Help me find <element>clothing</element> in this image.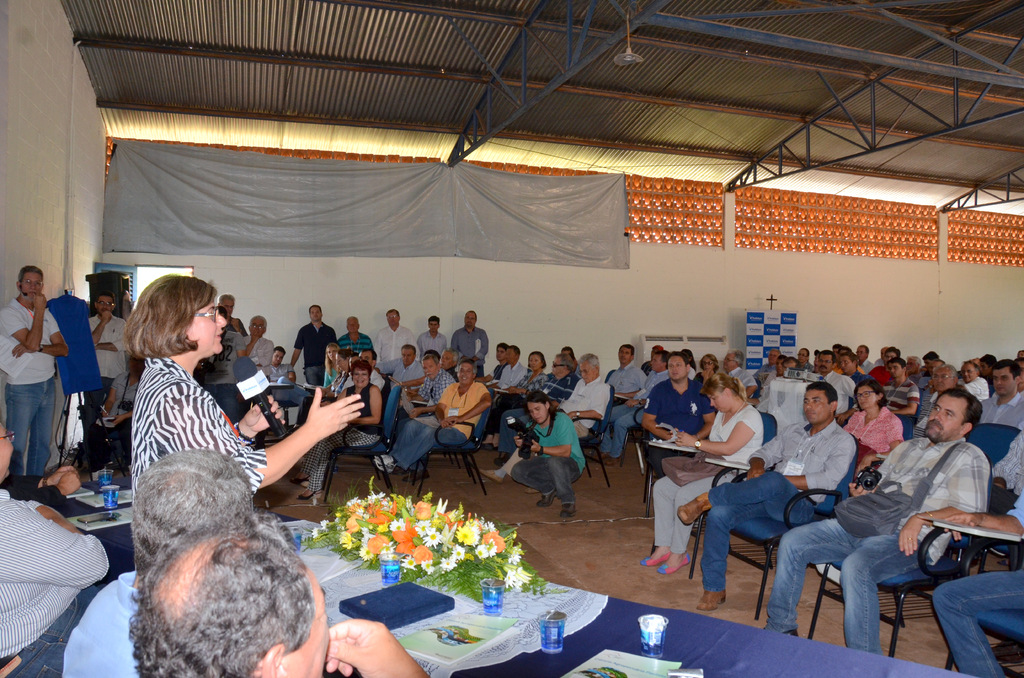
Found it: select_region(502, 375, 576, 426).
